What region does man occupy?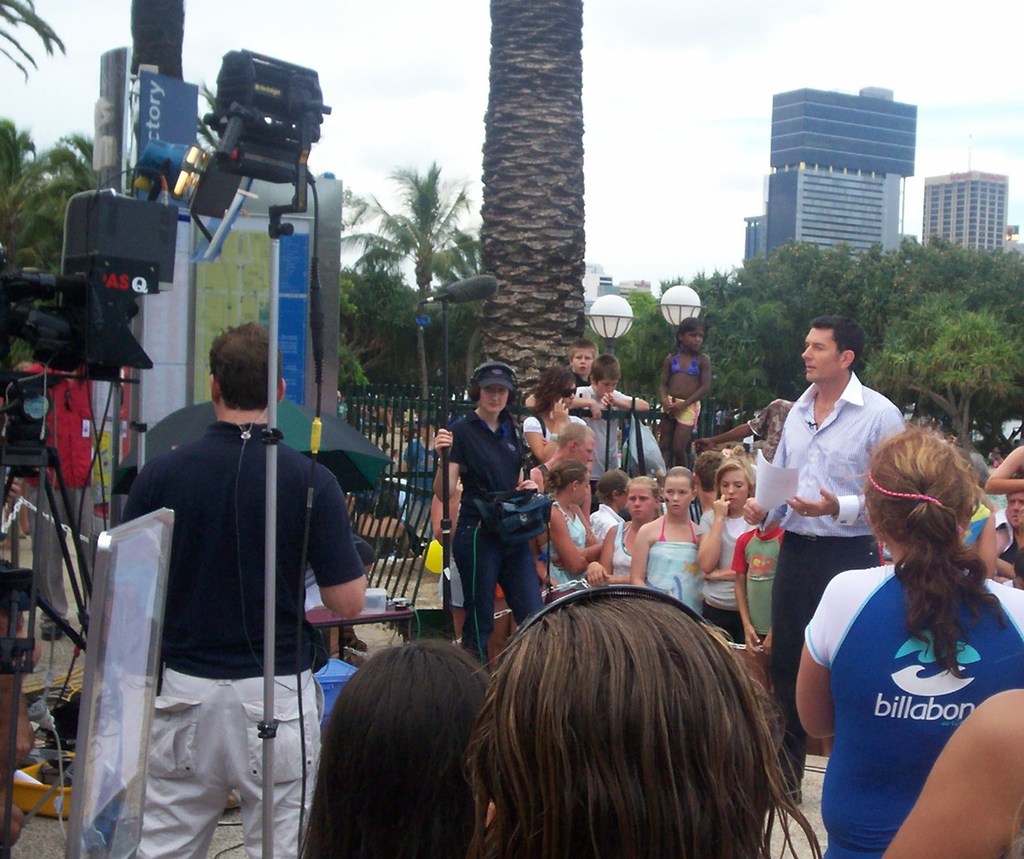
crop(743, 321, 933, 811).
